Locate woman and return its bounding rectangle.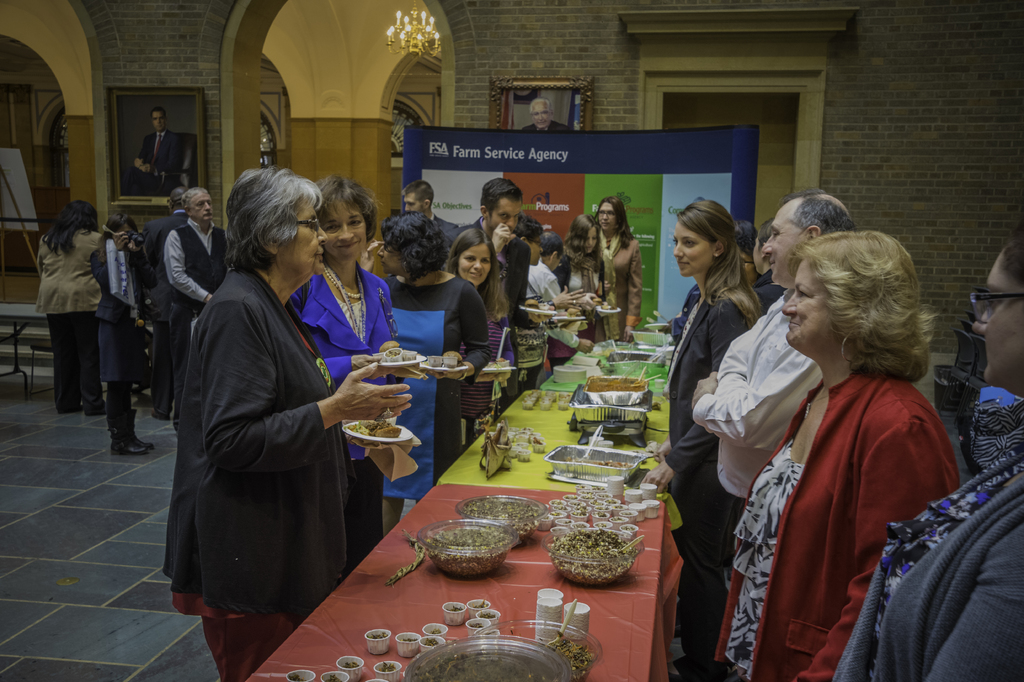
left=279, top=172, right=468, bottom=549.
